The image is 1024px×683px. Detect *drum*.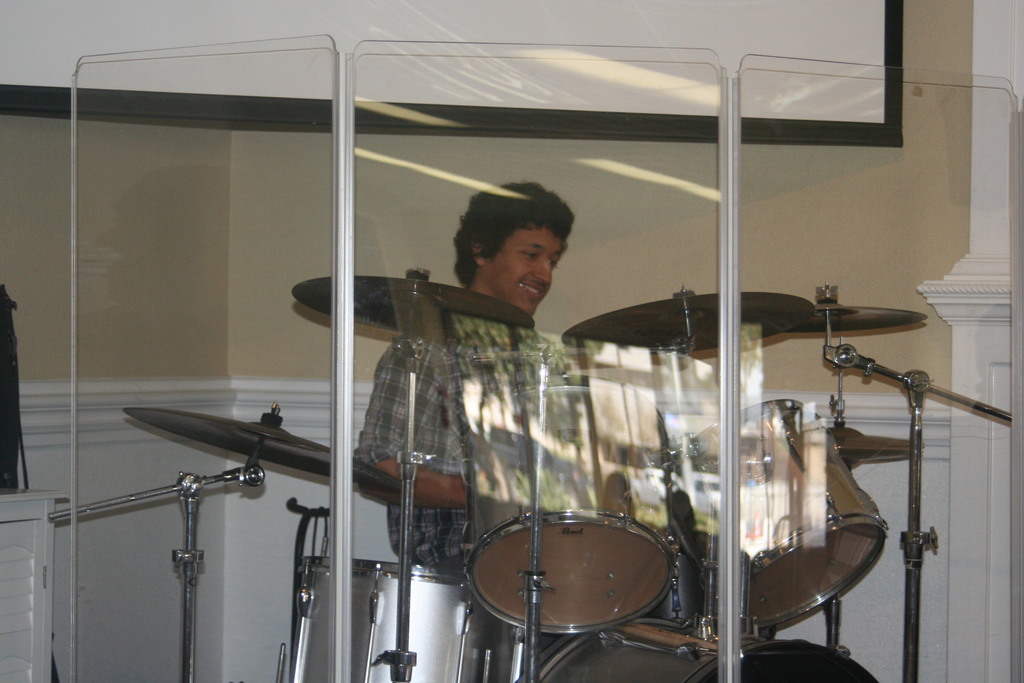
Detection: (x1=291, y1=559, x2=490, y2=682).
